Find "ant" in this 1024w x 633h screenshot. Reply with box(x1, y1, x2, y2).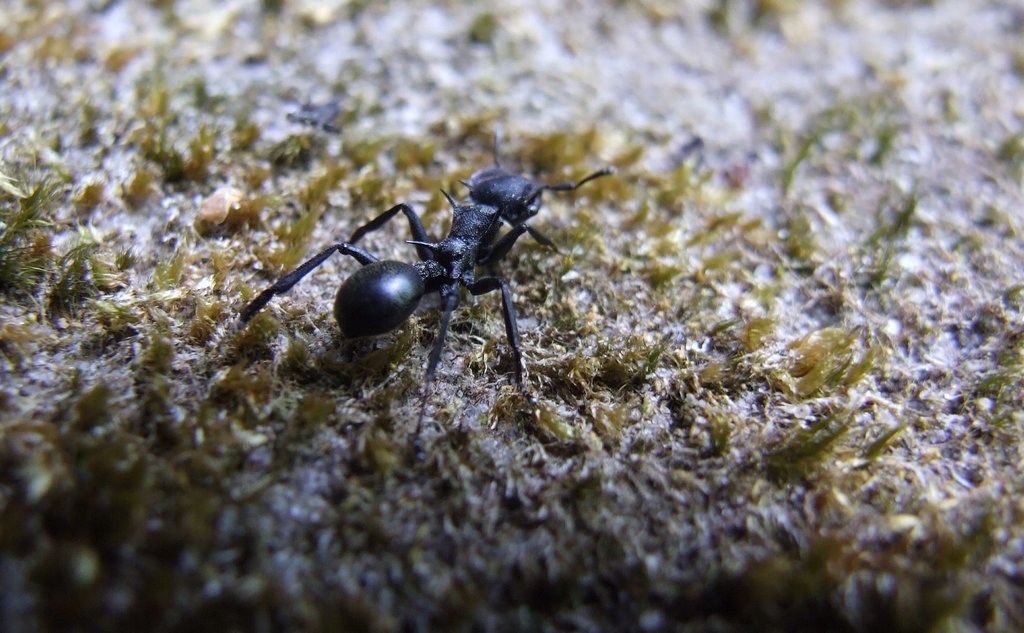
box(244, 111, 611, 459).
